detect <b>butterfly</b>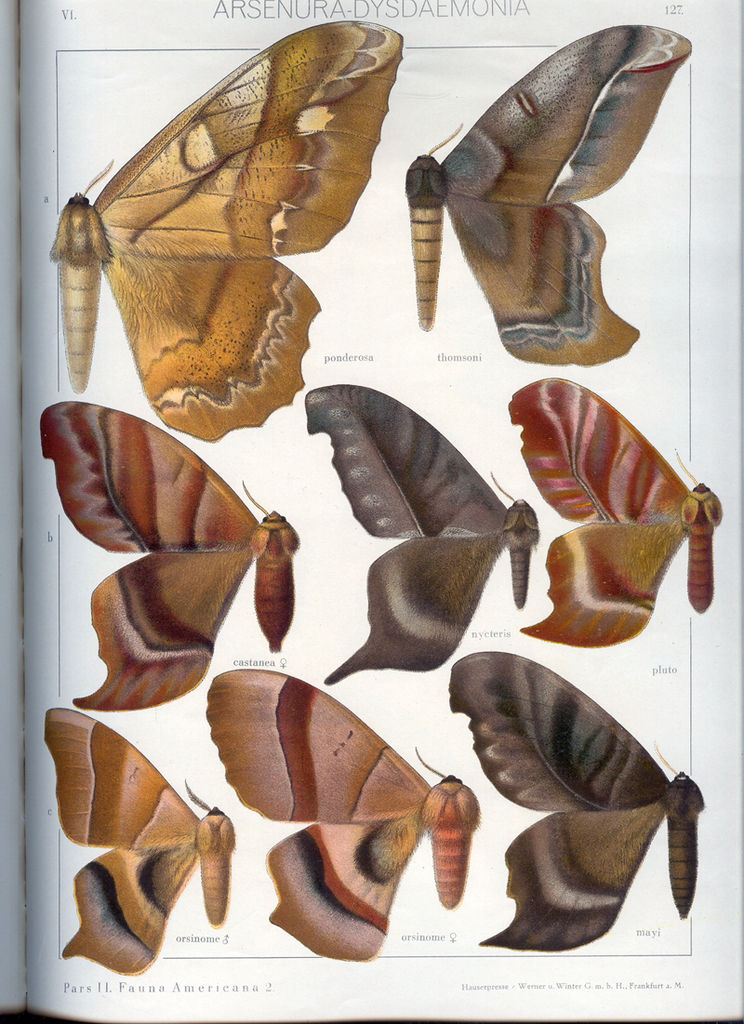
locate(50, 707, 250, 979)
